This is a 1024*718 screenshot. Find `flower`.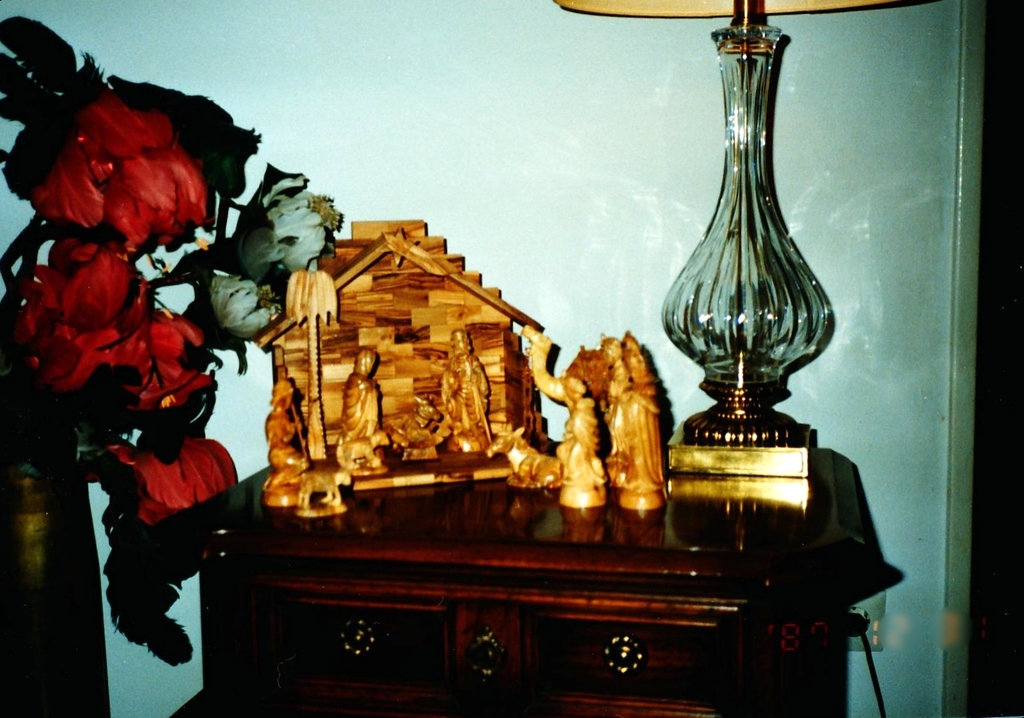
Bounding box: bbox(87, 438, 239, 550).
